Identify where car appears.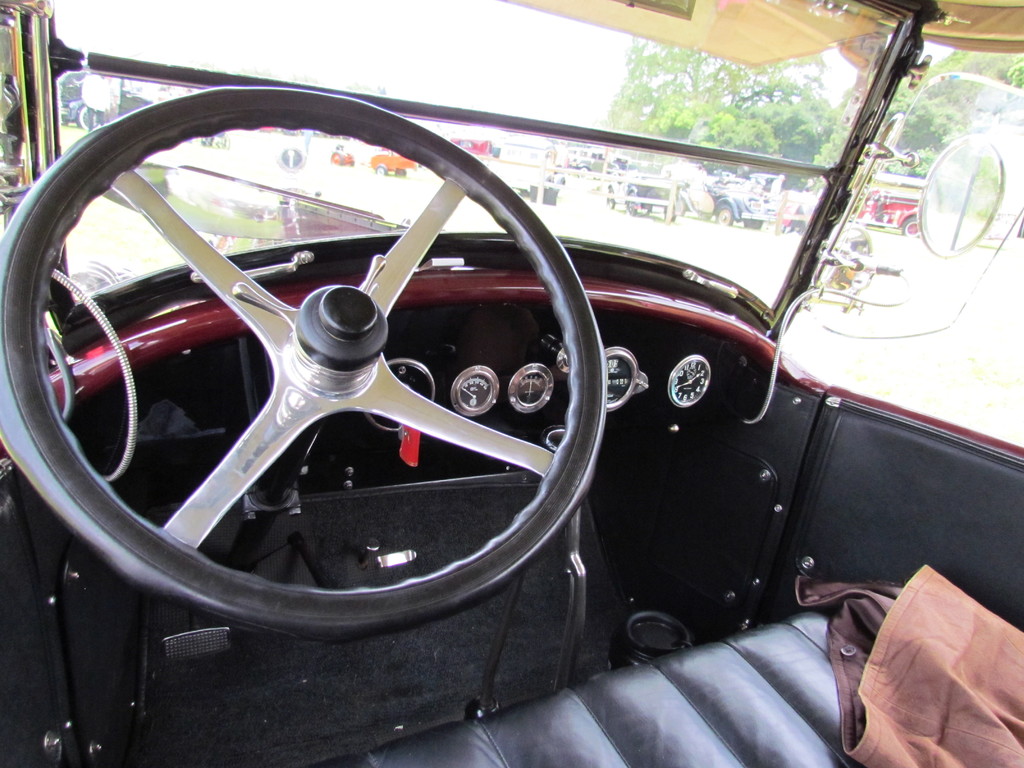
Appears at bbox=(850, 177, 923, 234).
